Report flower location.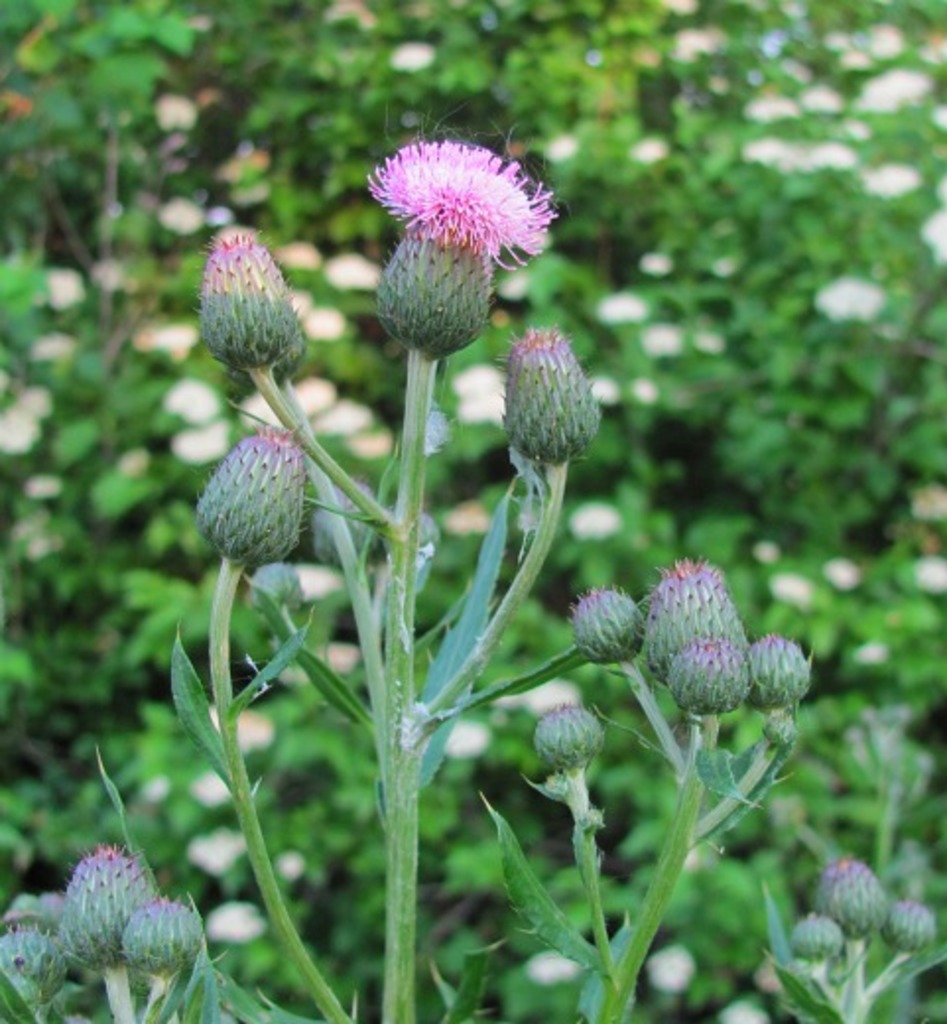
Report: <bbox>494, 337, 589, 459</bbox>.
